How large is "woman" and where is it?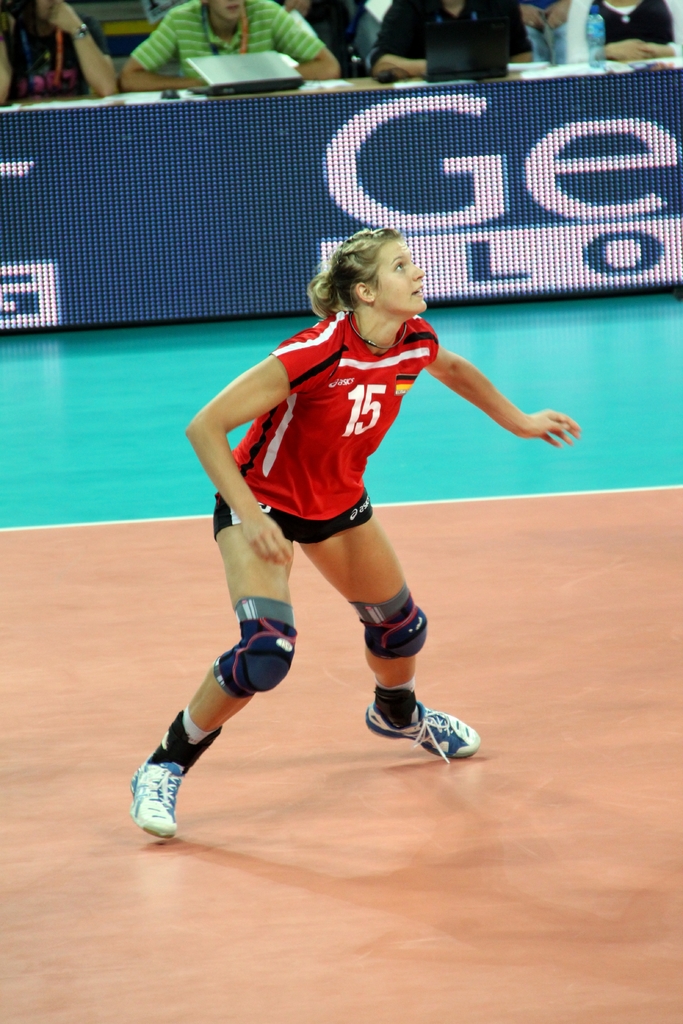
Bounding box: box=[152, 218, 552, 838].
